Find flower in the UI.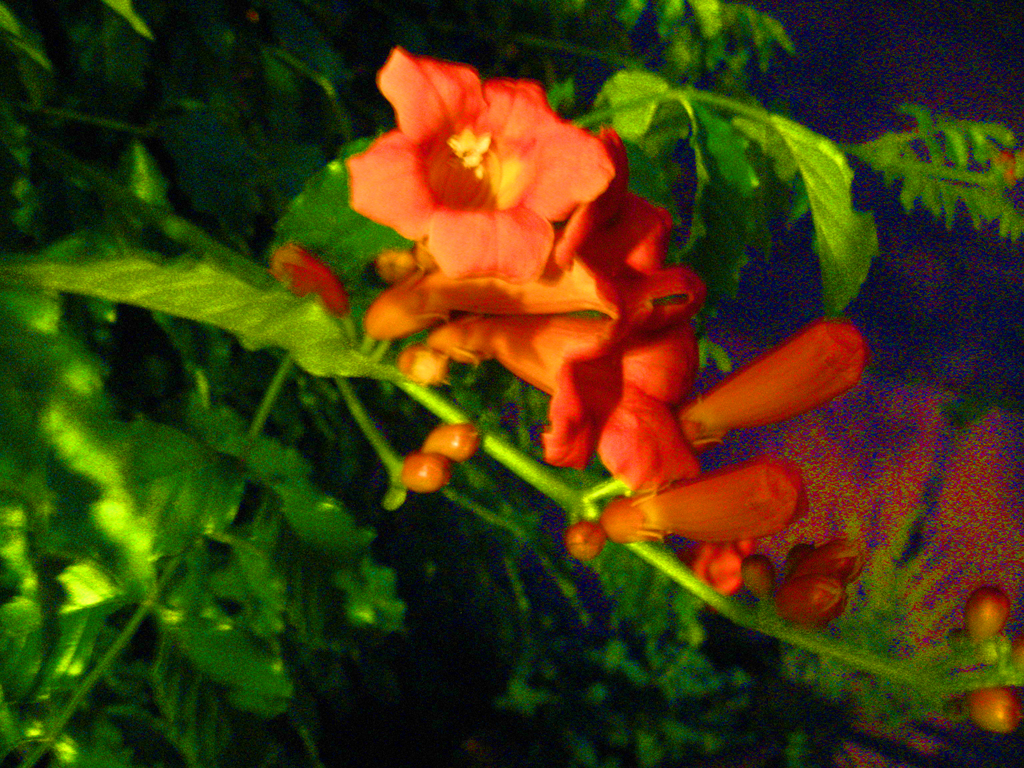
UI element at (x1=676, y1=315, x2=872, y2=451).
